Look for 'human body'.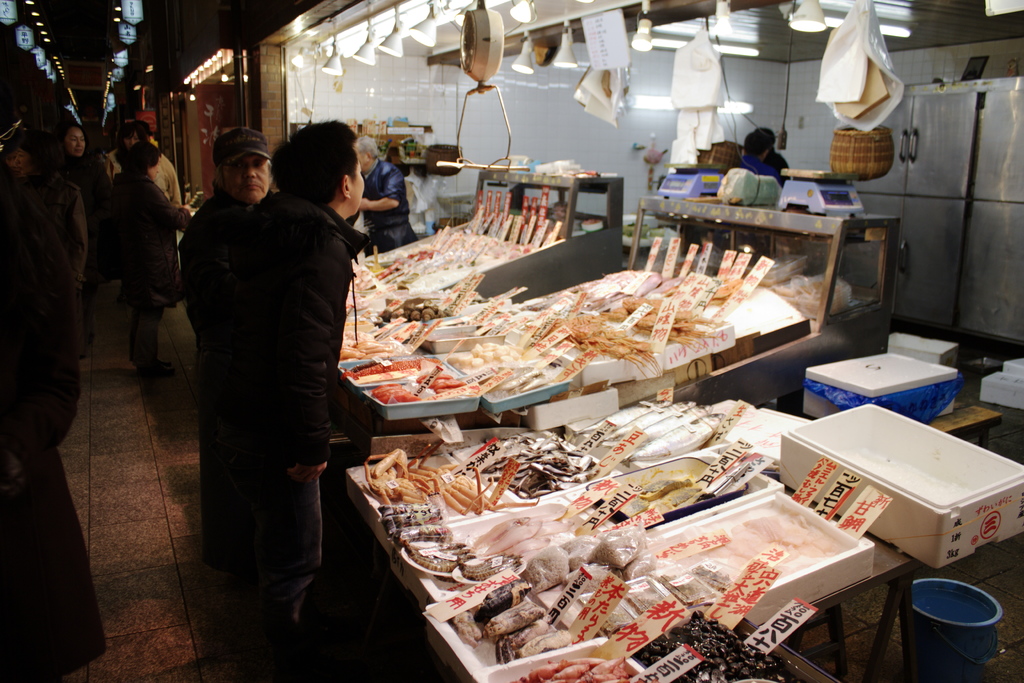
Found: x1=47 y1=115 x2=93 y2=284.
